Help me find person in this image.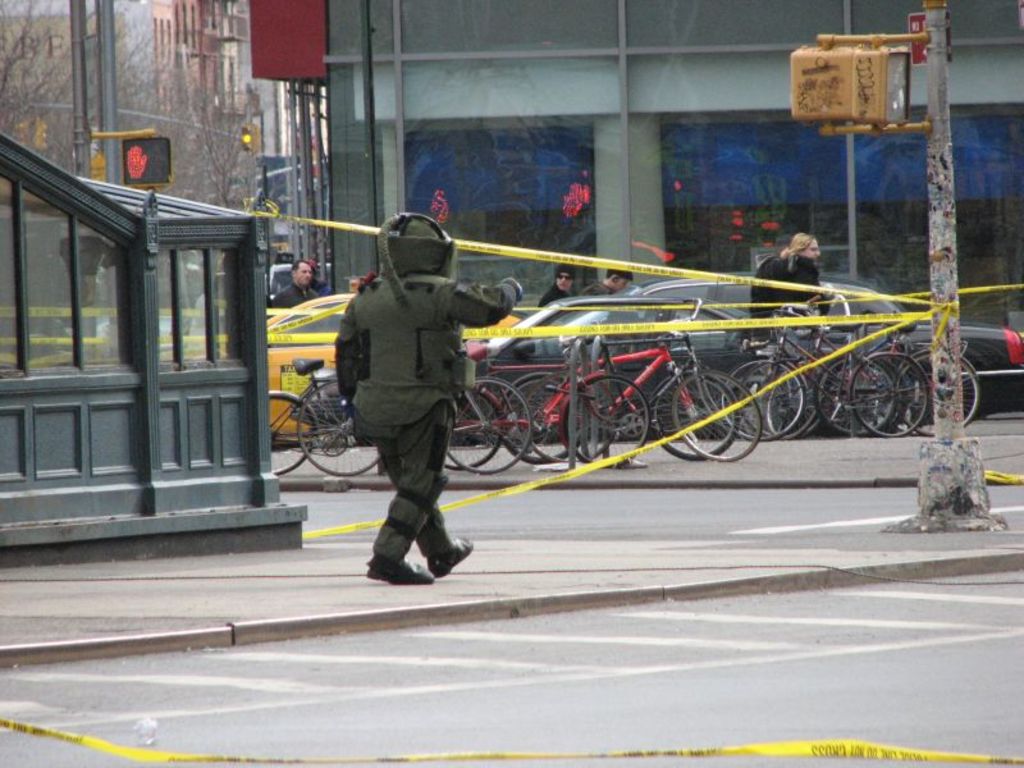
Found it: bbox=(321, 200, 492, 598).
